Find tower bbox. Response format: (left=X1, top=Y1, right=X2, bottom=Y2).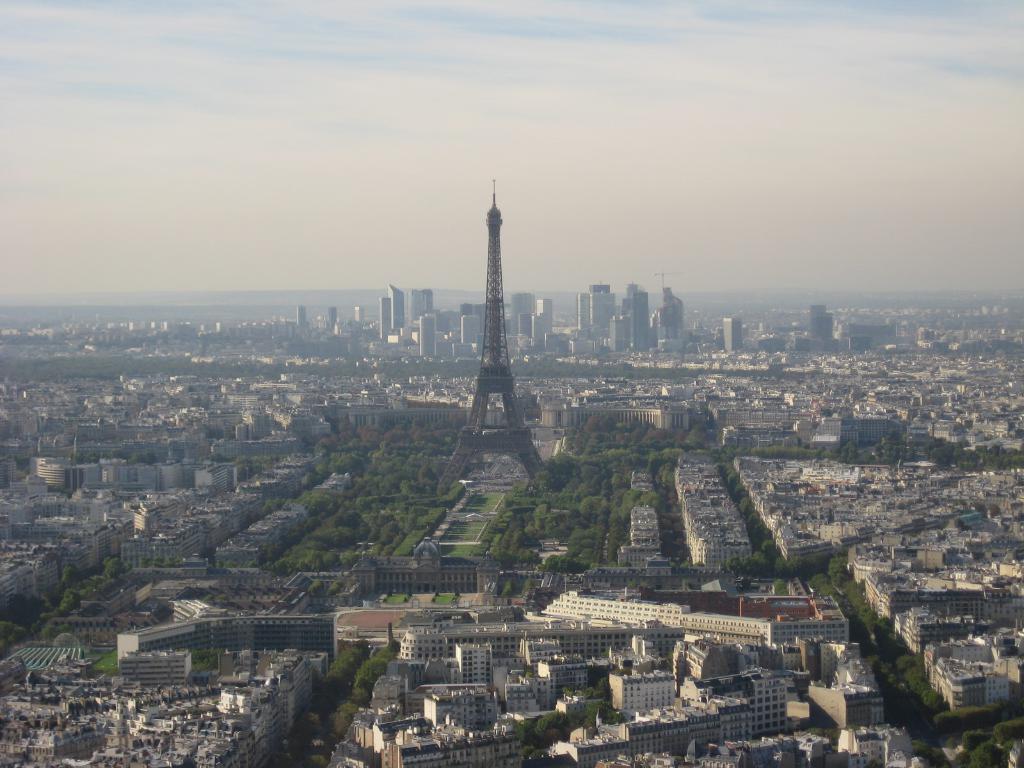
(left=419, top=316, right=440, bottom=358).
